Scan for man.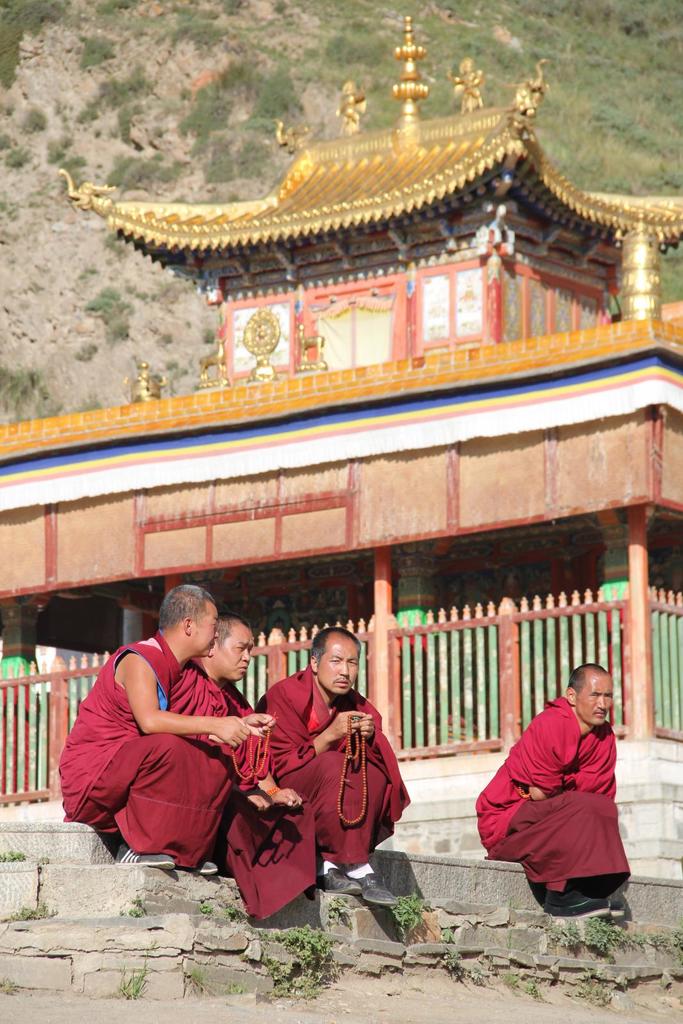
Scan result: (56,584,278,876).
